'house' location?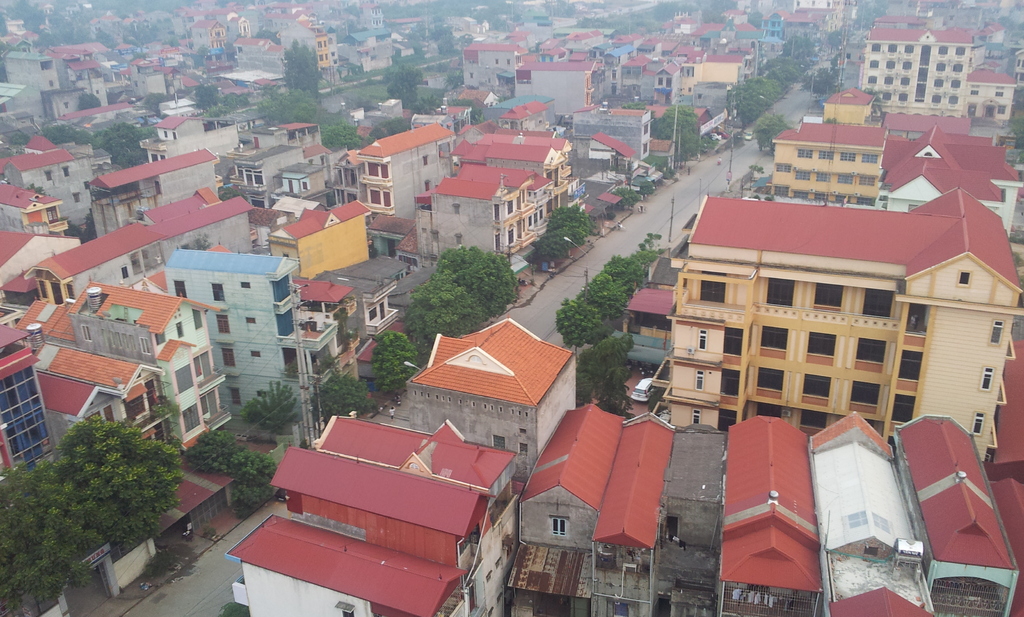
bbox(42, 323, 169, 454)
